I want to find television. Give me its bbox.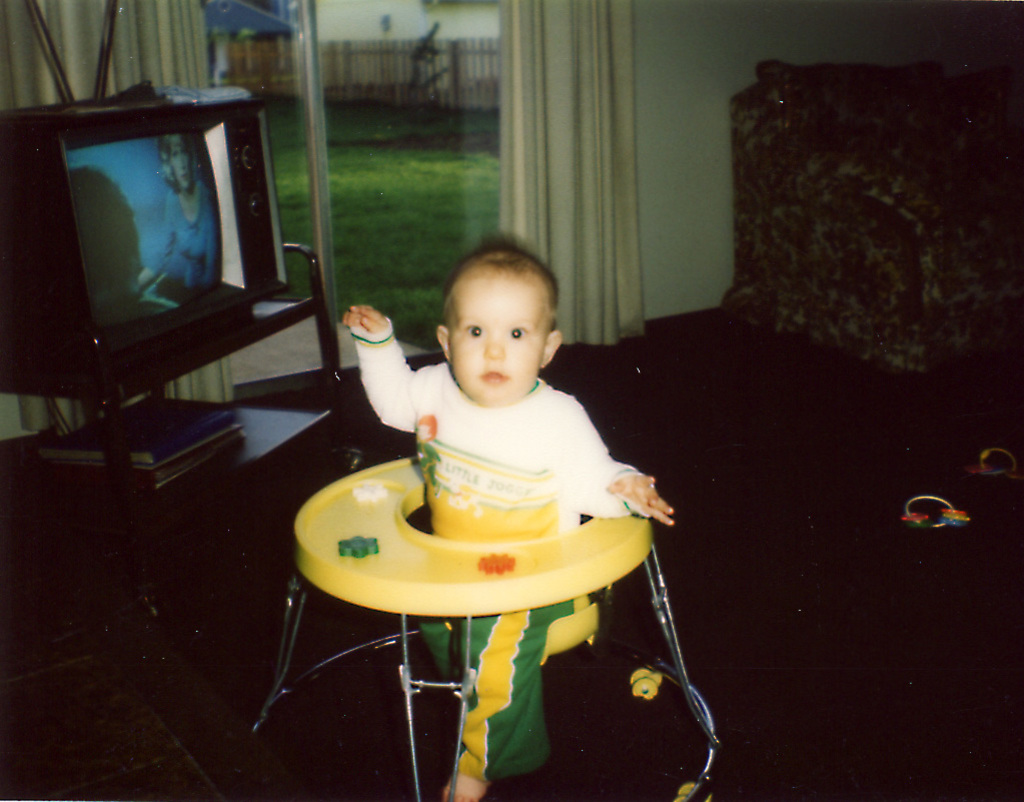
x1=0 y1=0 x2=292 y2=385.
